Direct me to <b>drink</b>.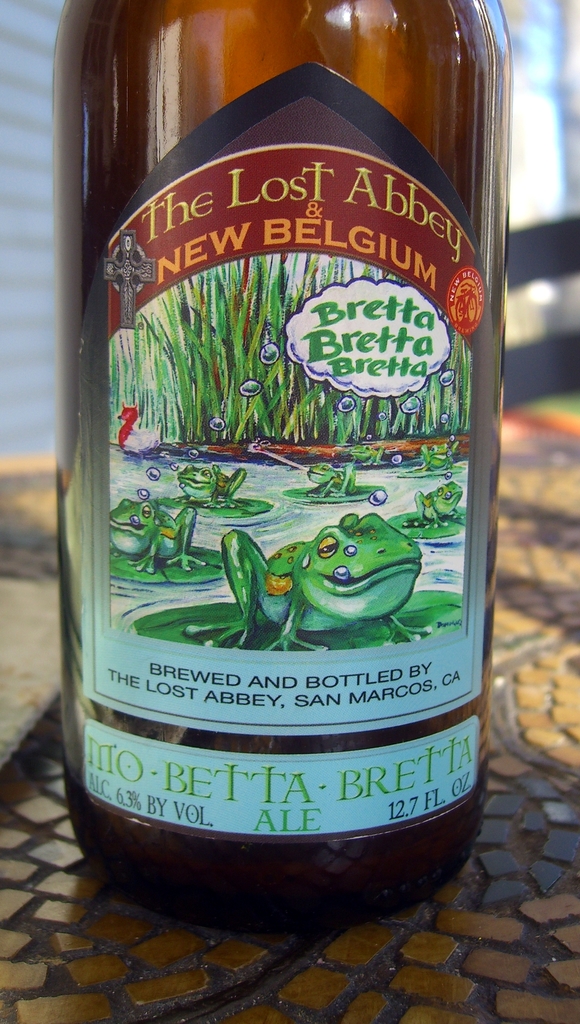
Direction: <bbox>46, 32, 514, 947</bbox>.
